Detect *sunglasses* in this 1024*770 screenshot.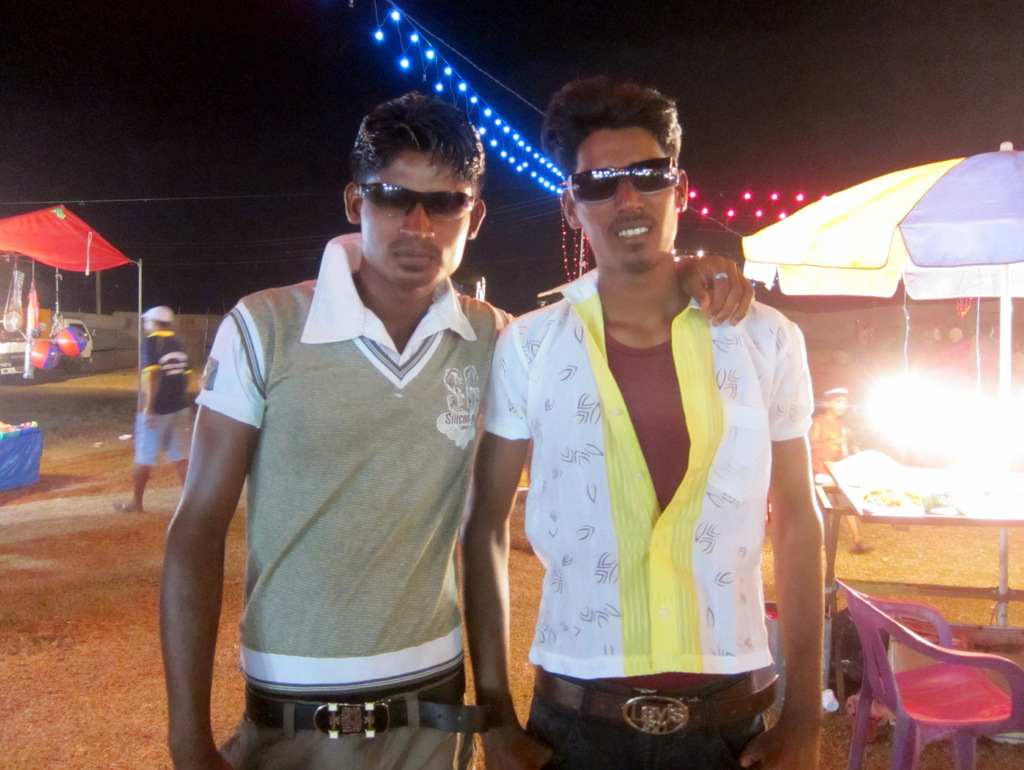
Detection: region(568, 157, 677, 202).
